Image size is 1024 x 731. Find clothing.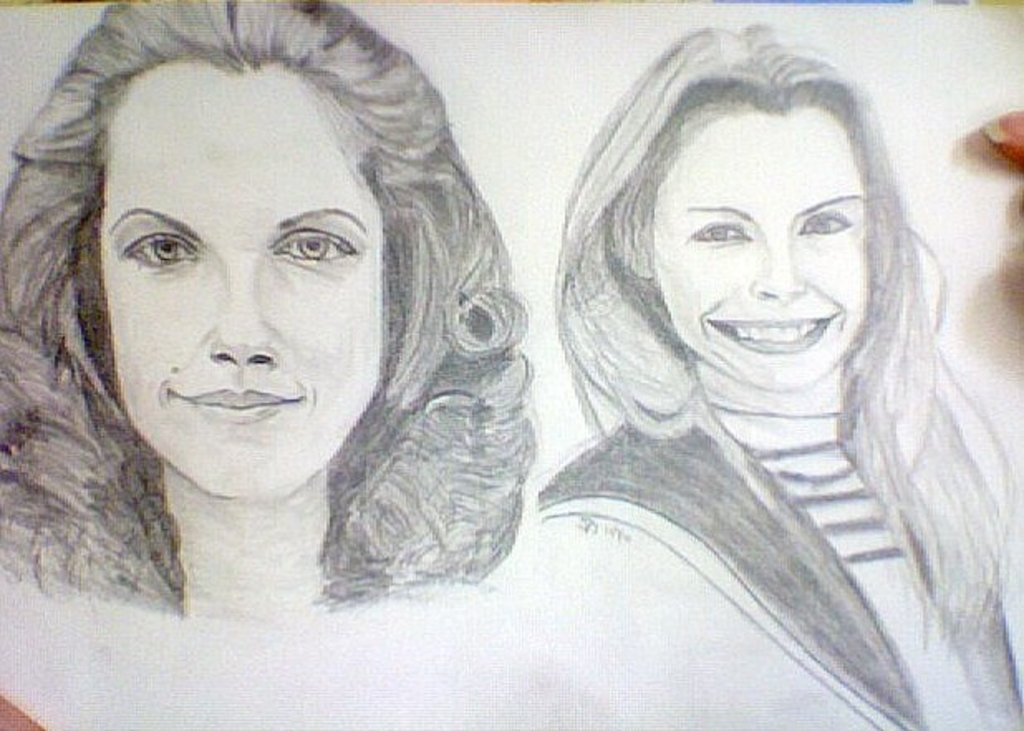
539 351 1022 729.
